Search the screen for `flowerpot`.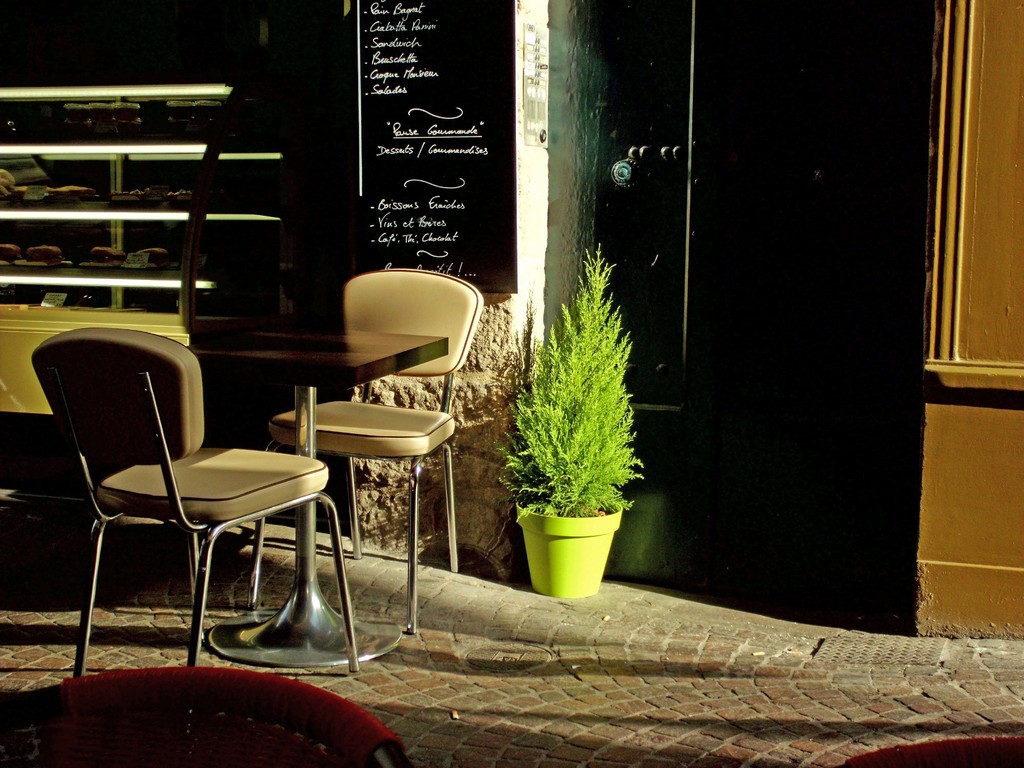
Found at select_region(513, 500, 621, 598).
